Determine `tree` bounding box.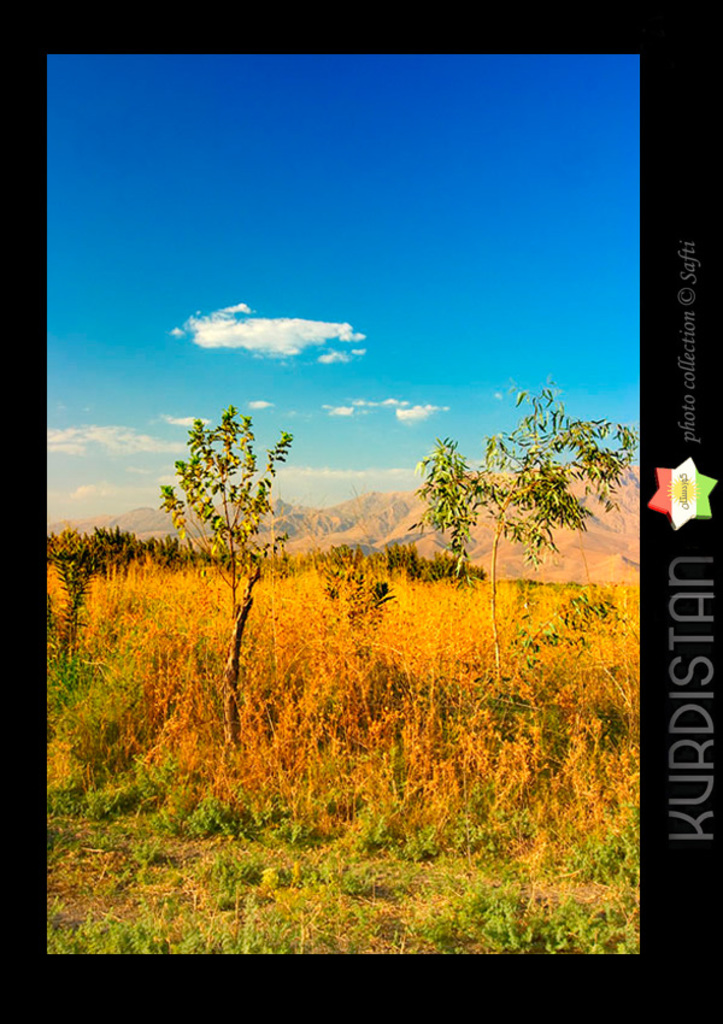
Determined: x1=151, y1=398, x2=316, y2=757.
